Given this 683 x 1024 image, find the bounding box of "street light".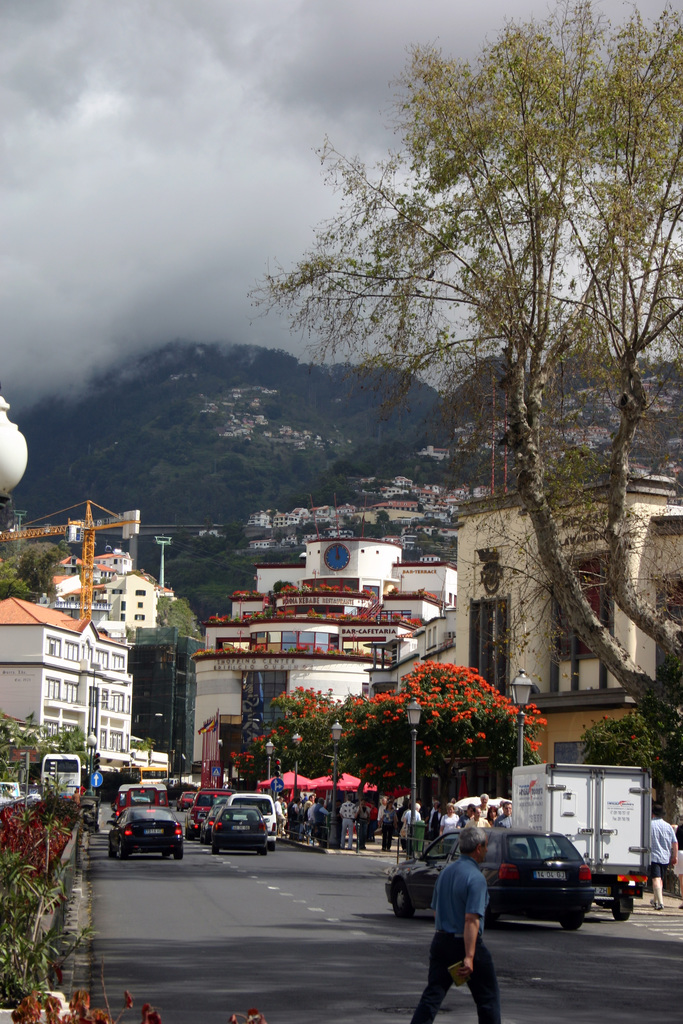
<box>511,668,538,765</box>.
